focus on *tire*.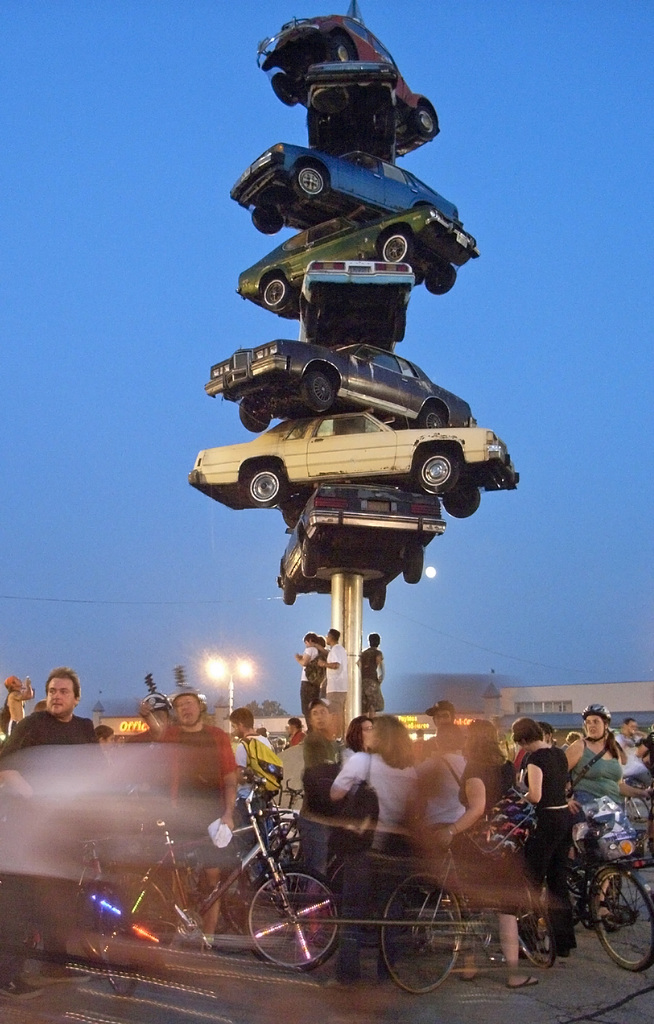
Focused at select_region(375, 227, 414, 260).
